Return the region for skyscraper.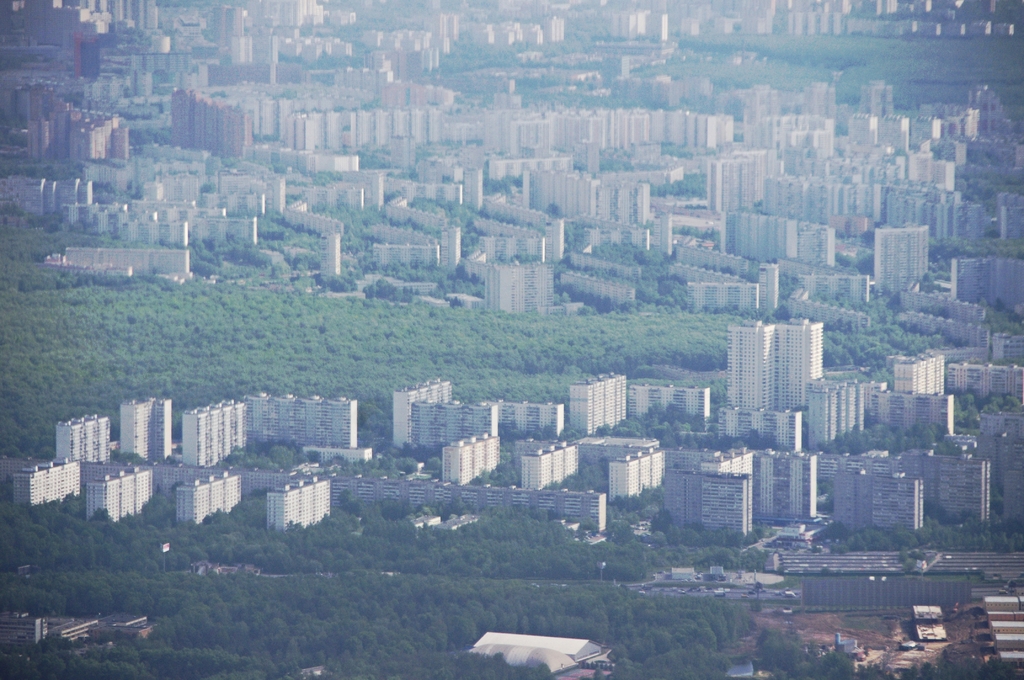
BBox(85, 462, 153, 526).
